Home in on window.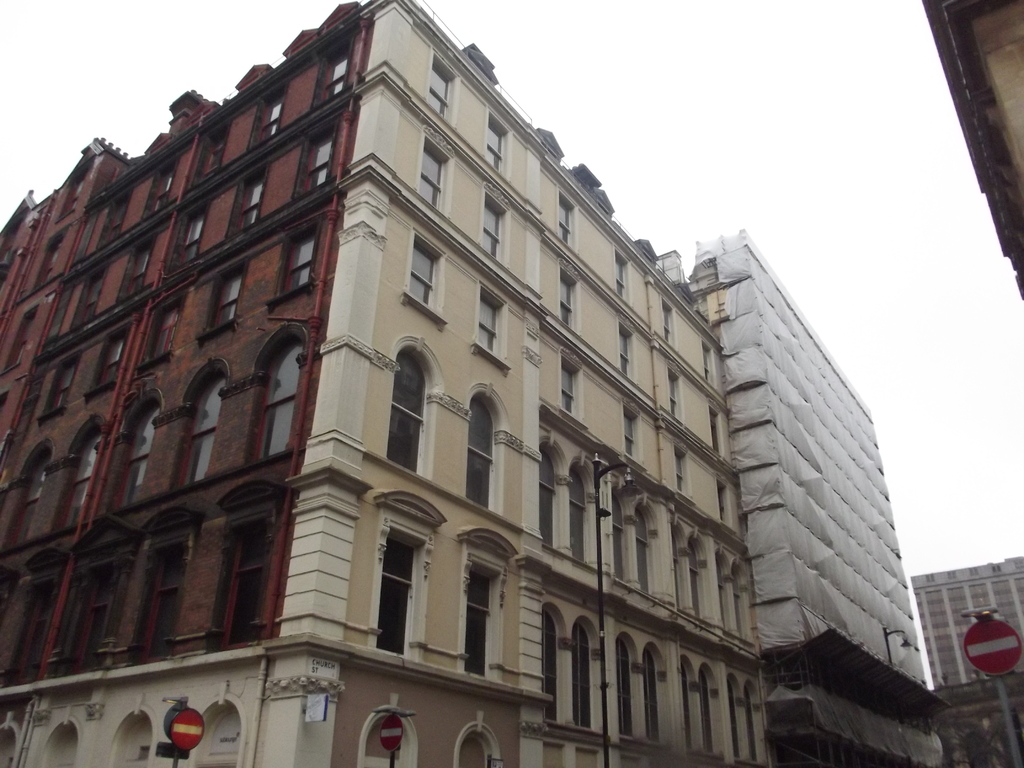
Homed in at left=570, top=625, right=593, bottom=735.
